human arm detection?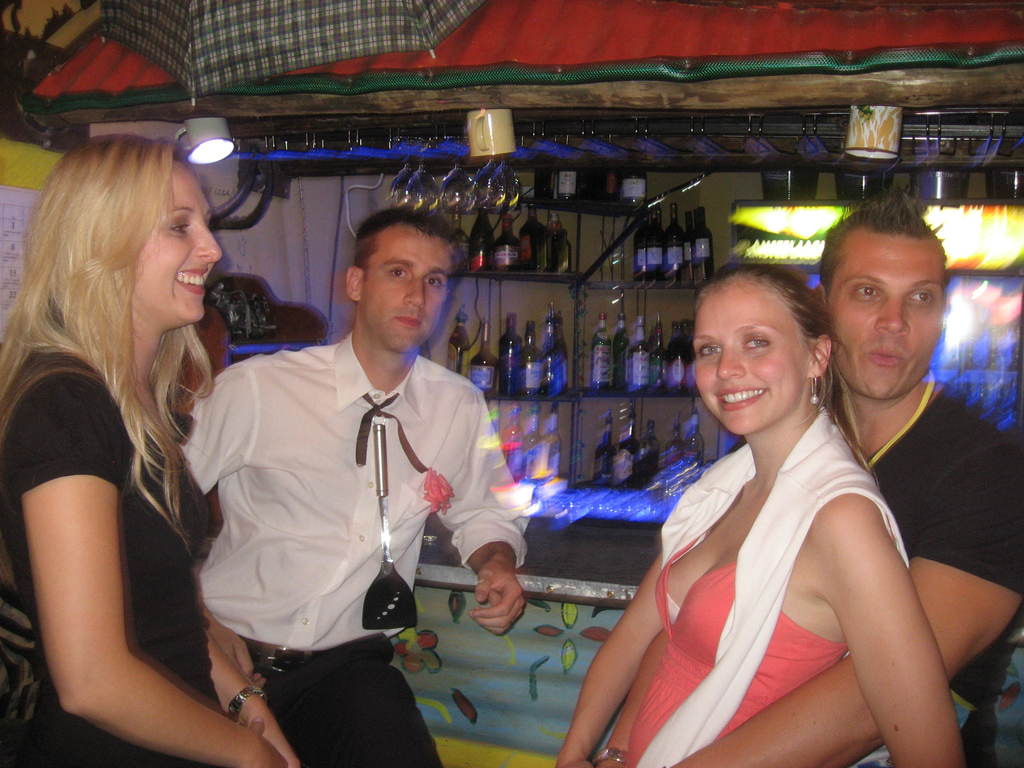
[x1=28, y1=426, x2=163, y2=739]
